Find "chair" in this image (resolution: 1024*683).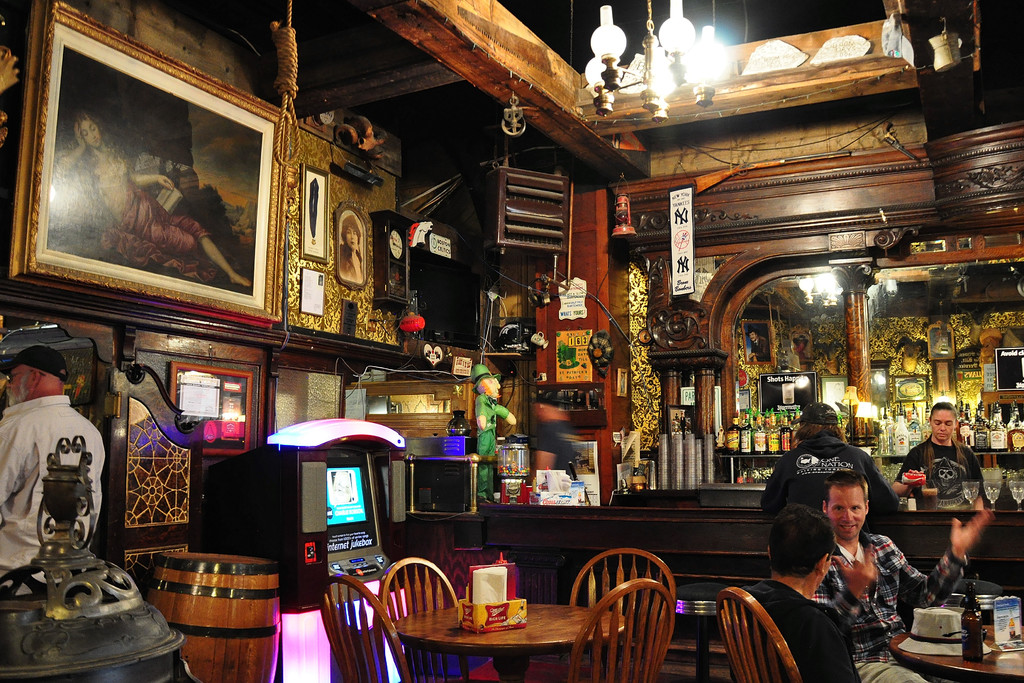
[561,546,680,682].
